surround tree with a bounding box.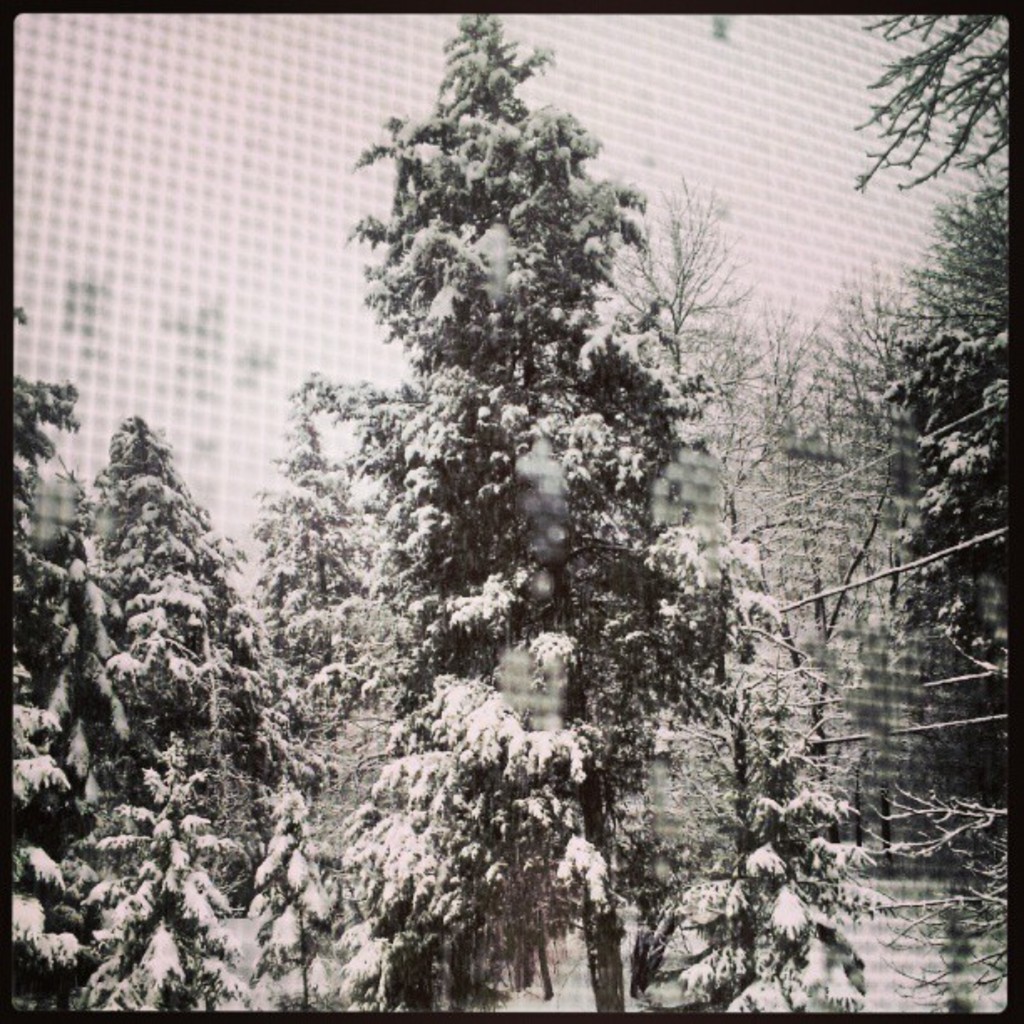
BBox(89, 420, 288, 1014).
